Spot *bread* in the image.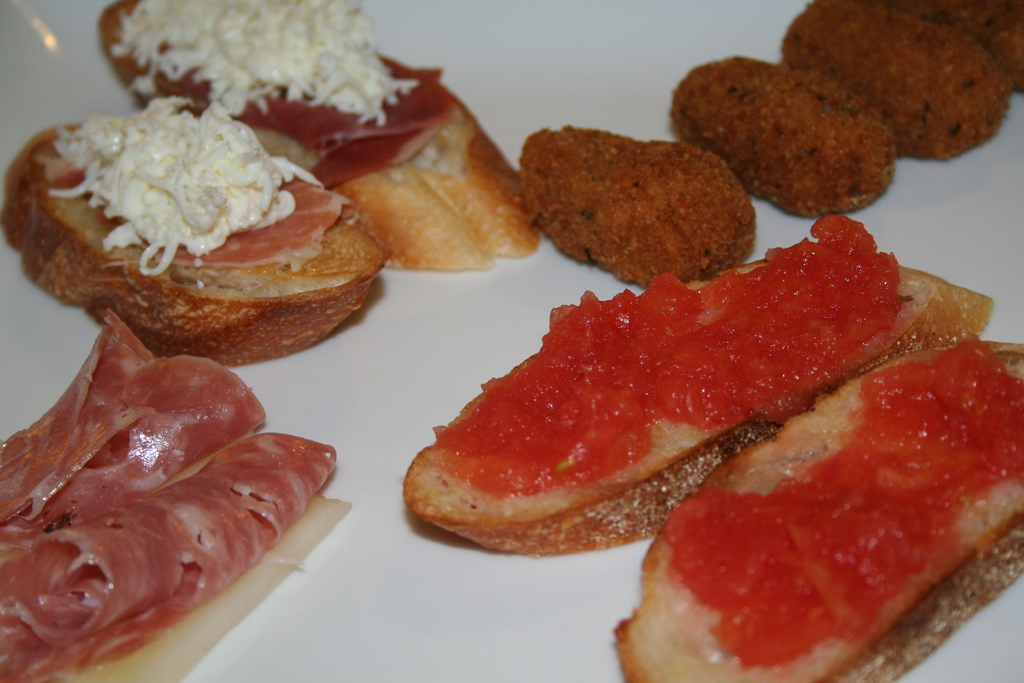
*bread* found at (20,113,401,368).
